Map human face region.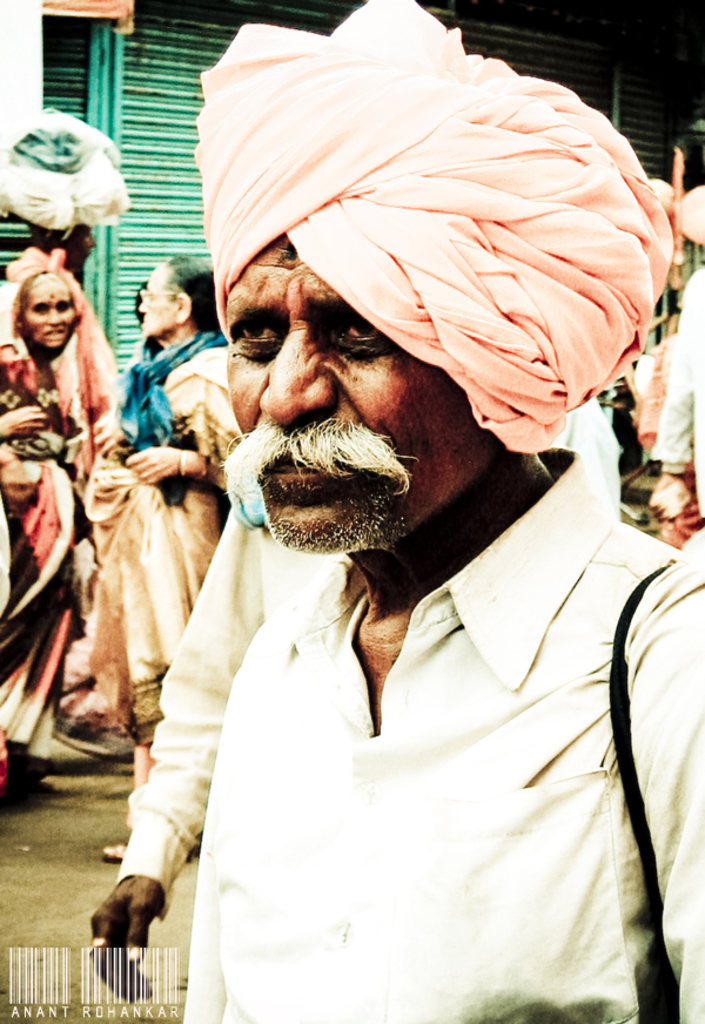
Mapped to (195,190,472,560).
